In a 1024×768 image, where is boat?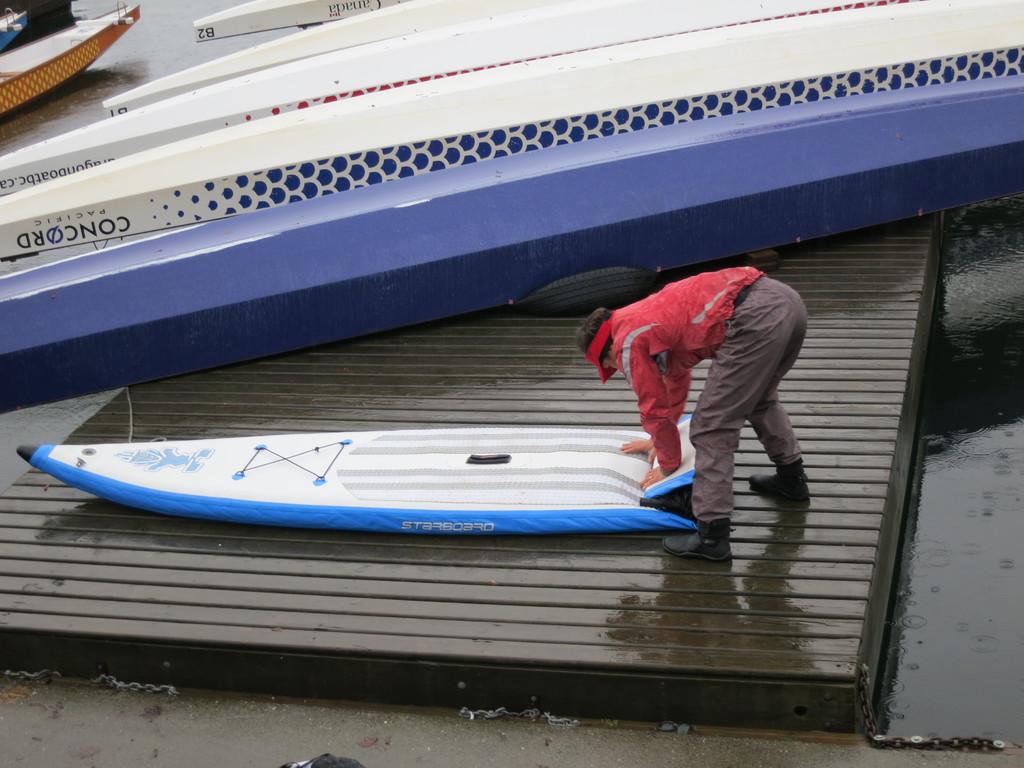
select_region(0, 0, 1023, 268).
